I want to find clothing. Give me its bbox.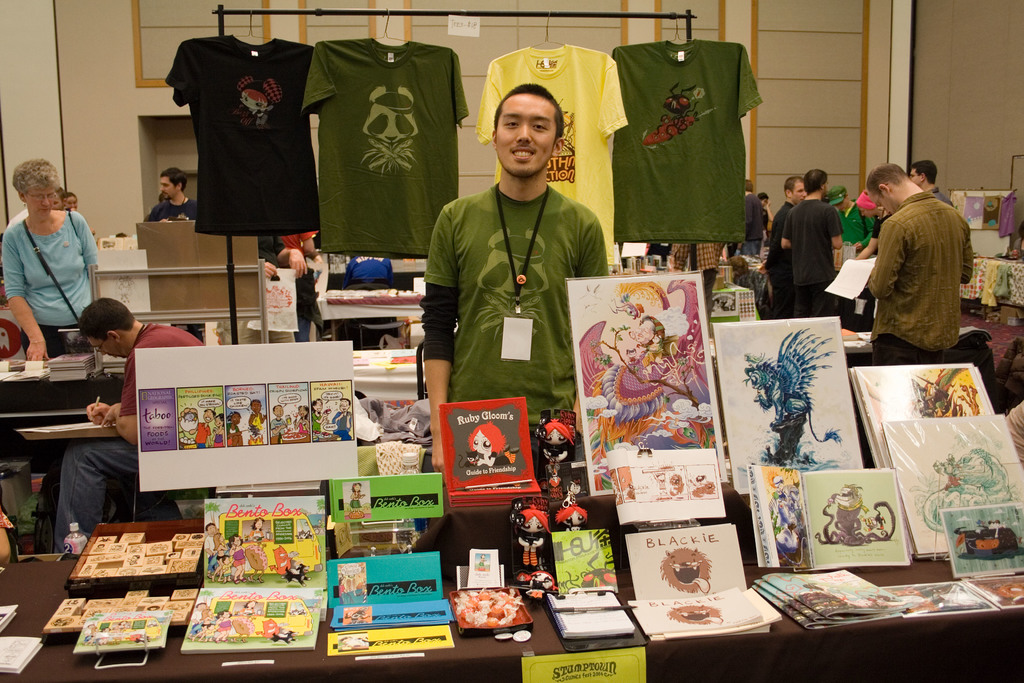
bbox(146, 193, 195, 217).
